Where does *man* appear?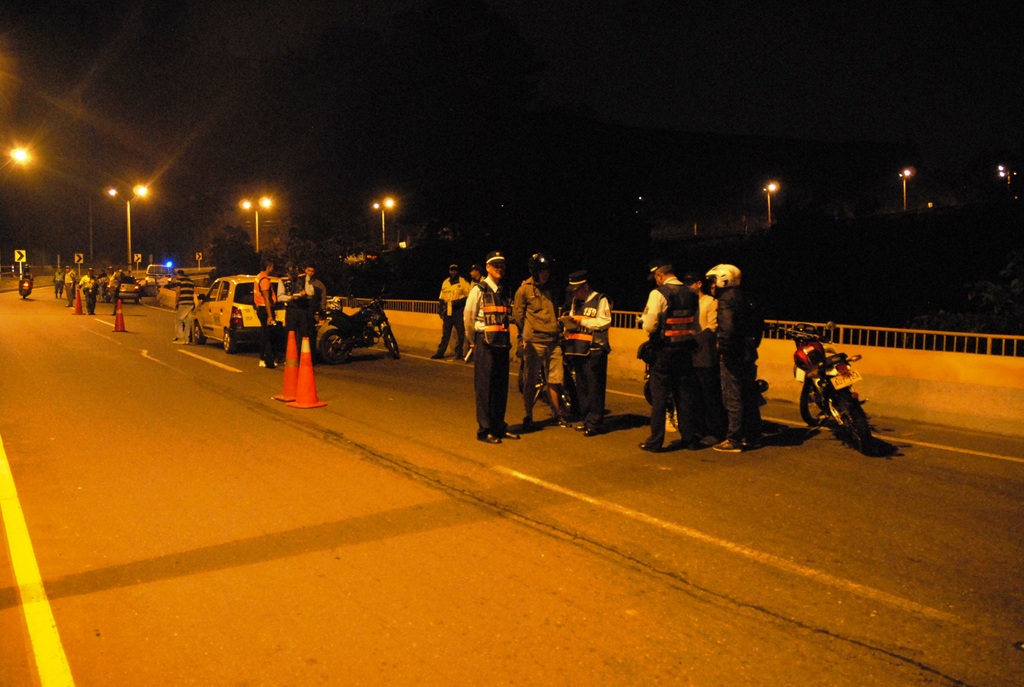
Appears at (461, 248, 522, 443).
